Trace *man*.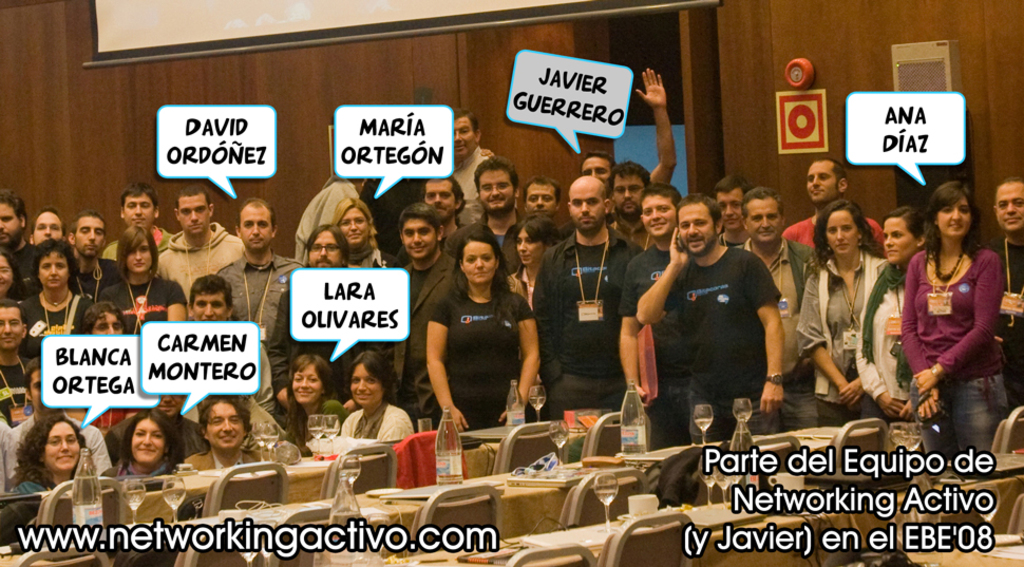
Traced to Rect(188, 278, 273, 411).
